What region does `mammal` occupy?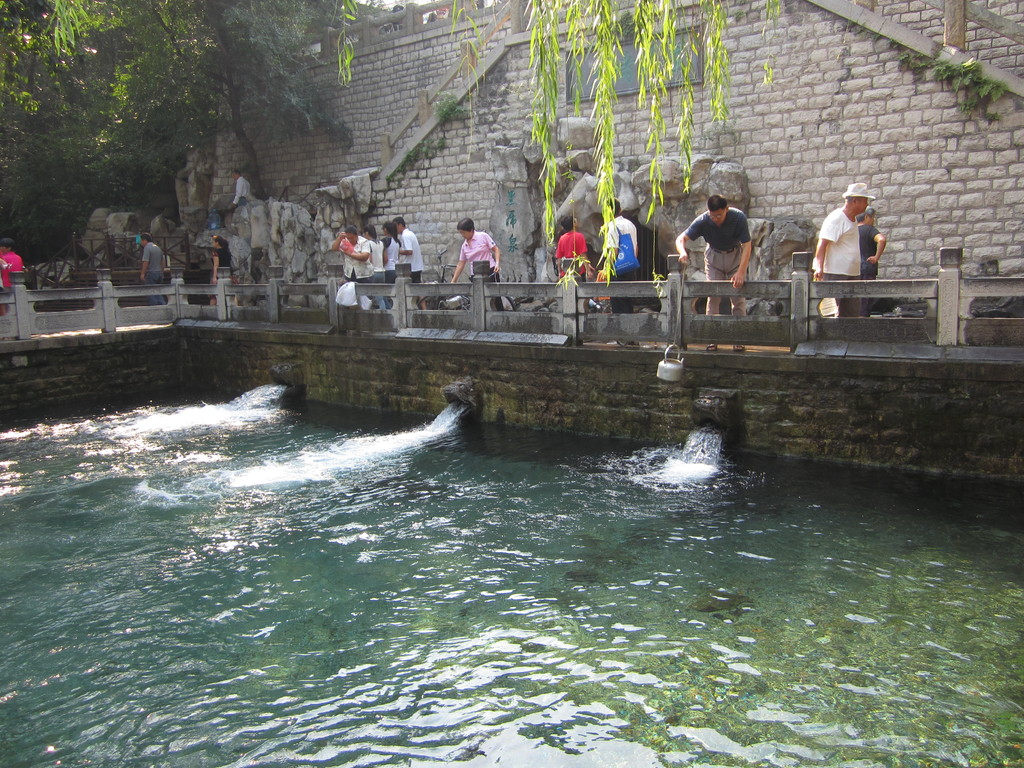
box=[452, 216, 501, 310].
